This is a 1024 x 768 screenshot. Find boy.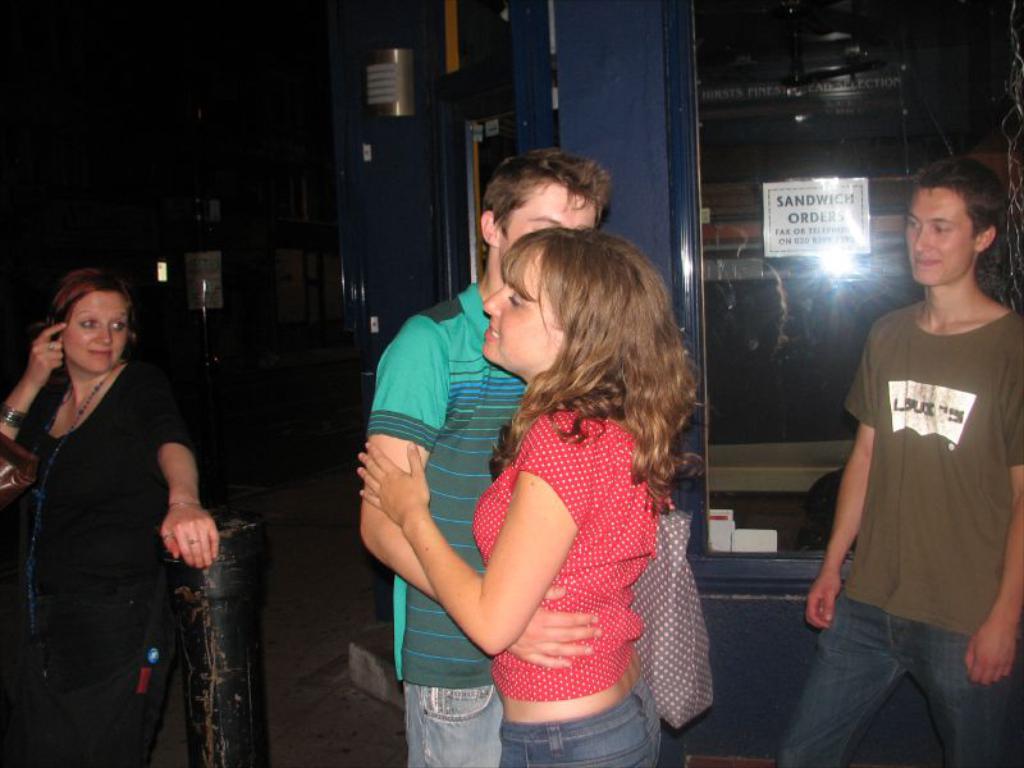
Bounding box: 356,148,678,767.
